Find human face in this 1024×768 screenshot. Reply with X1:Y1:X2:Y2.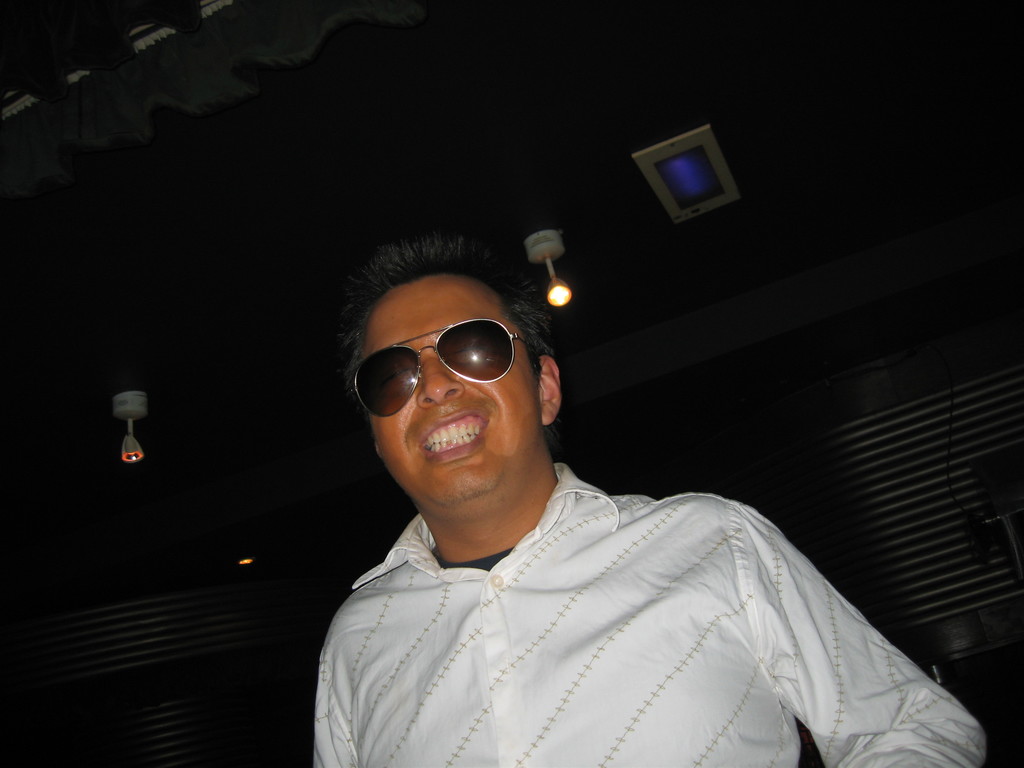
361:275:540:501.
